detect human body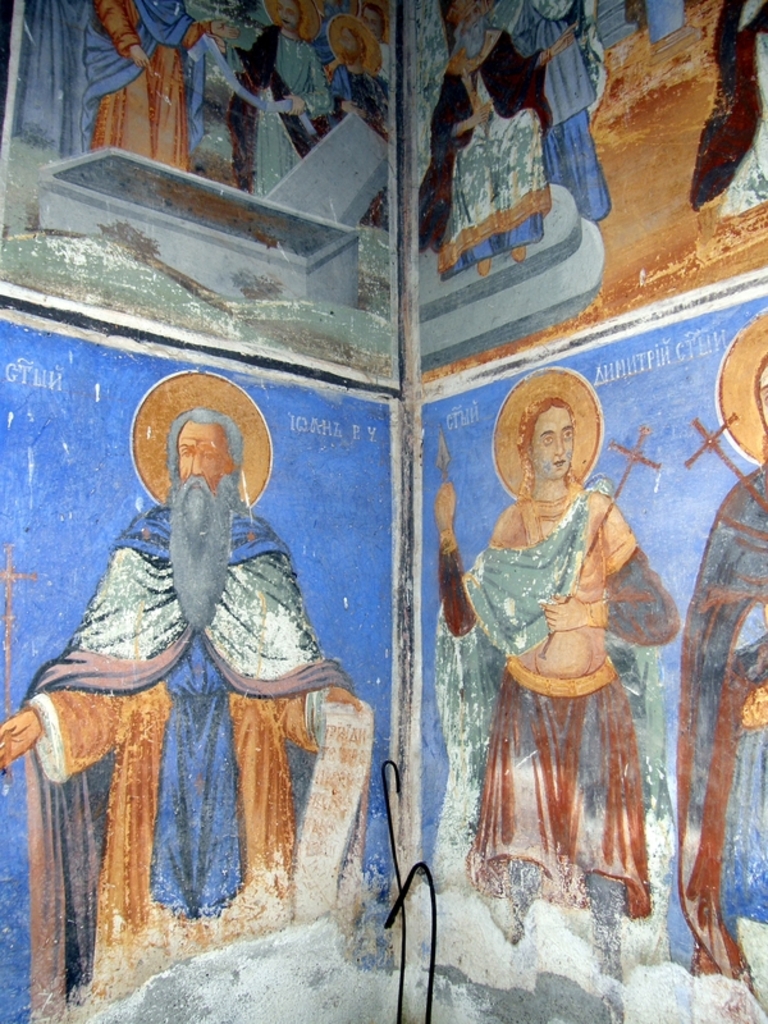
411,0,562,284
